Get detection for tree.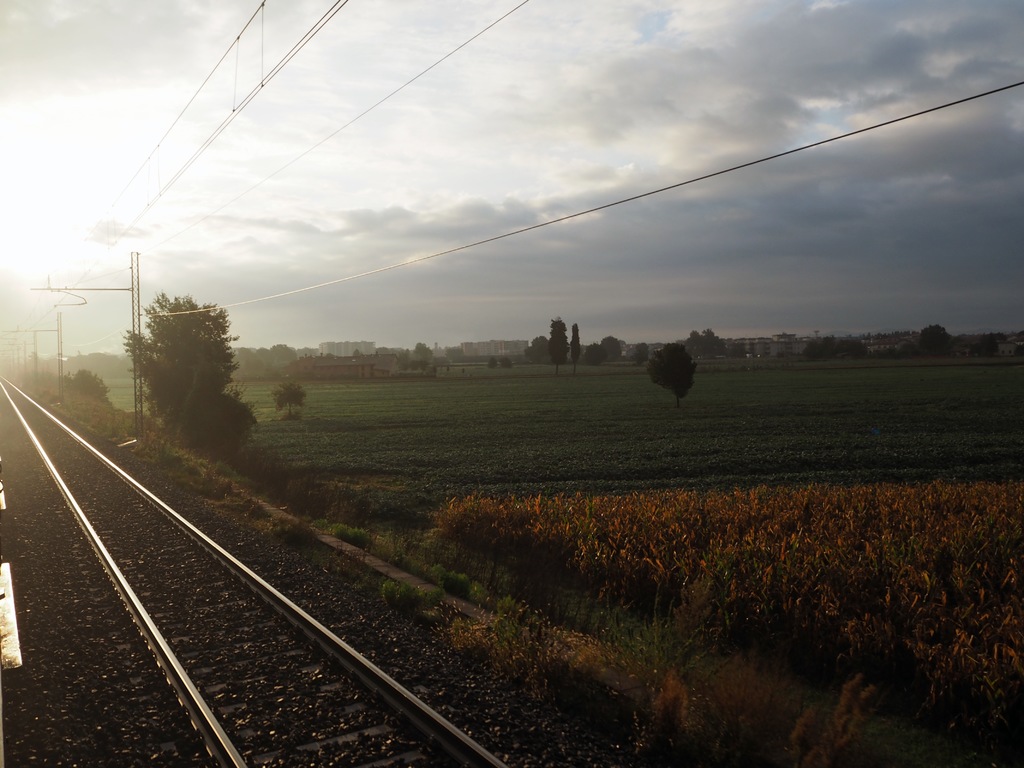
Detection: box(644, 334, 712, 411).
